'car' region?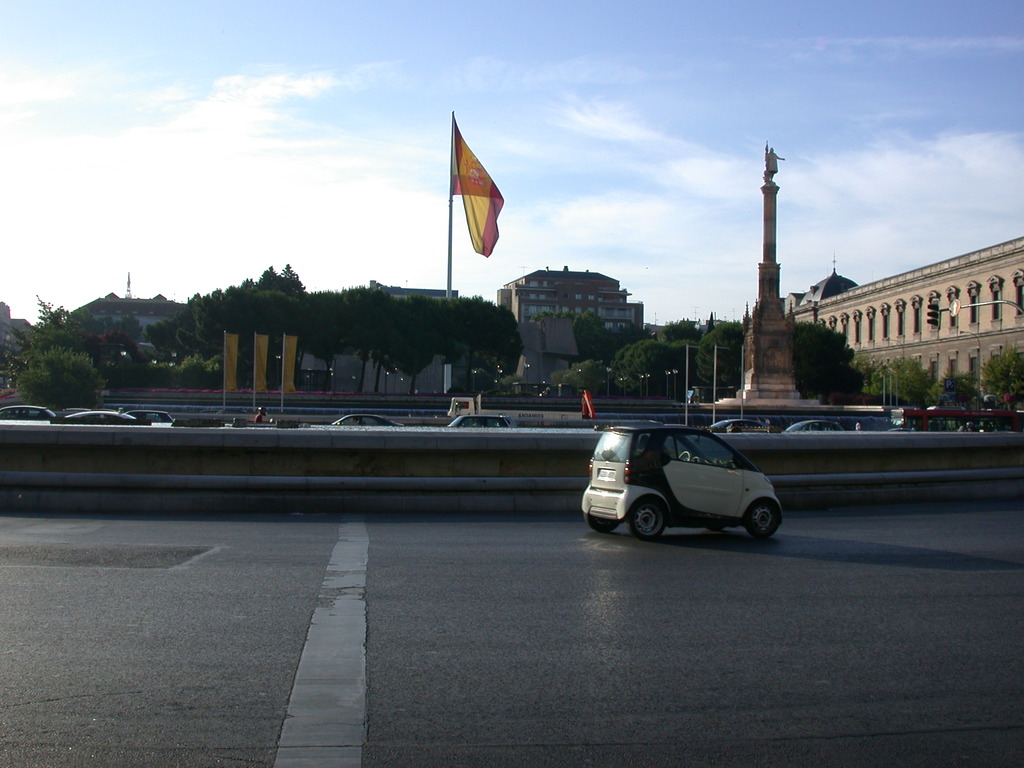
<box>0,401,52,417</box>
